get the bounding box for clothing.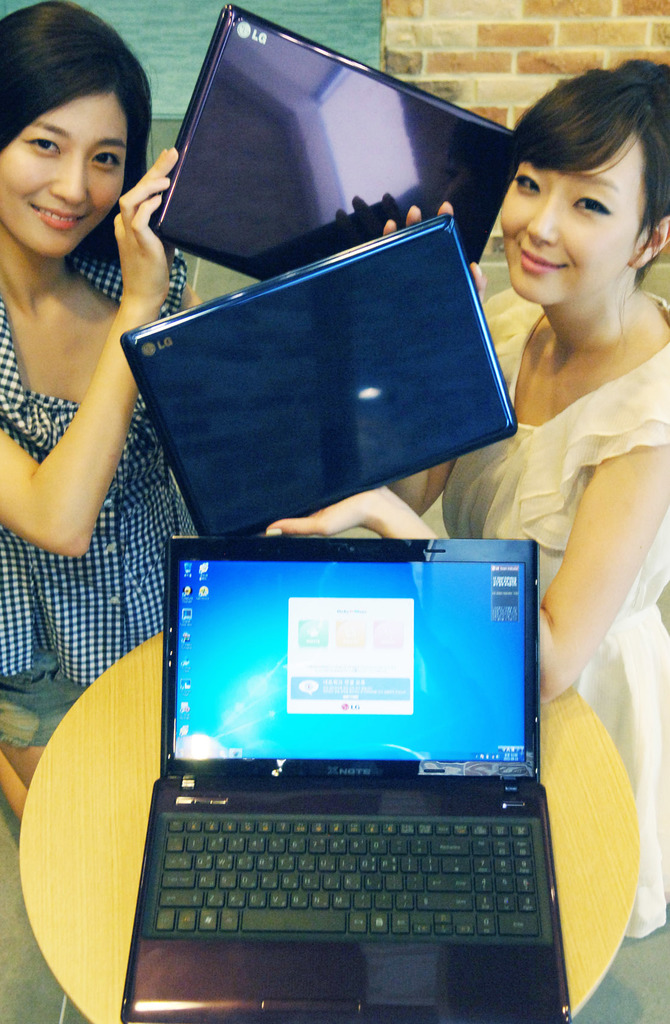
box(443, 280, 669, 940).
